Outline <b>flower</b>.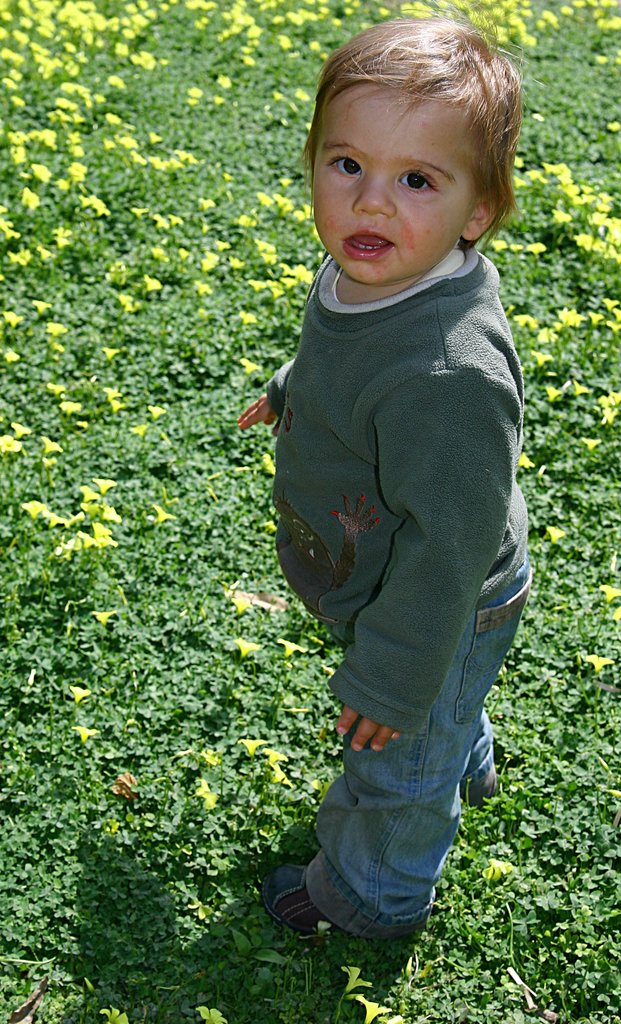
Outline: bbox(70, 722, 98, 737).
